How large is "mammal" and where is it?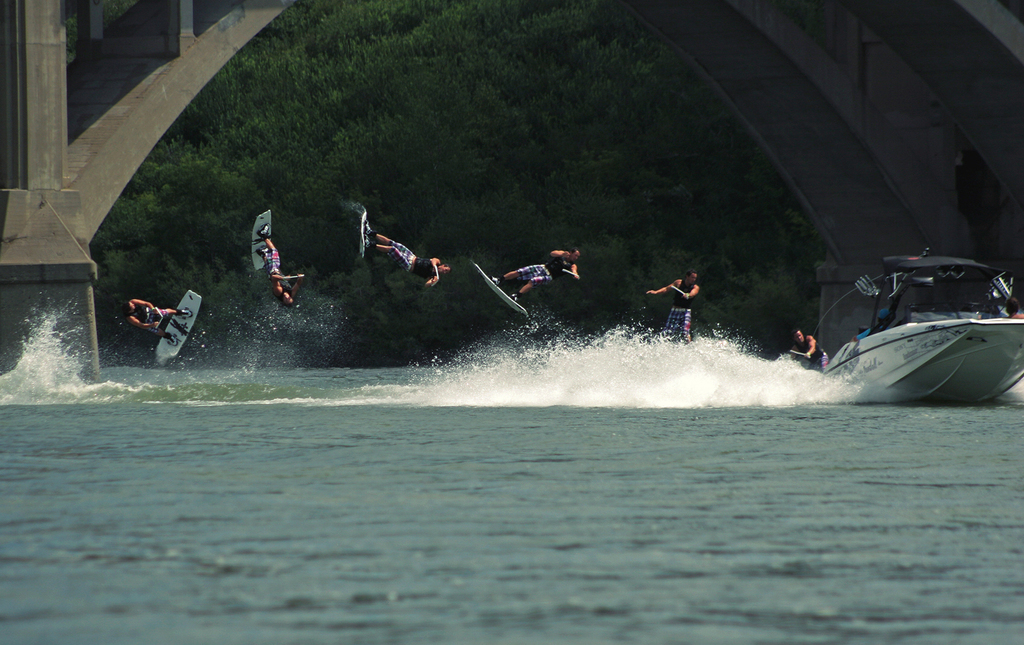
Bounding box: bbox=(496, 246, 580, 305).
